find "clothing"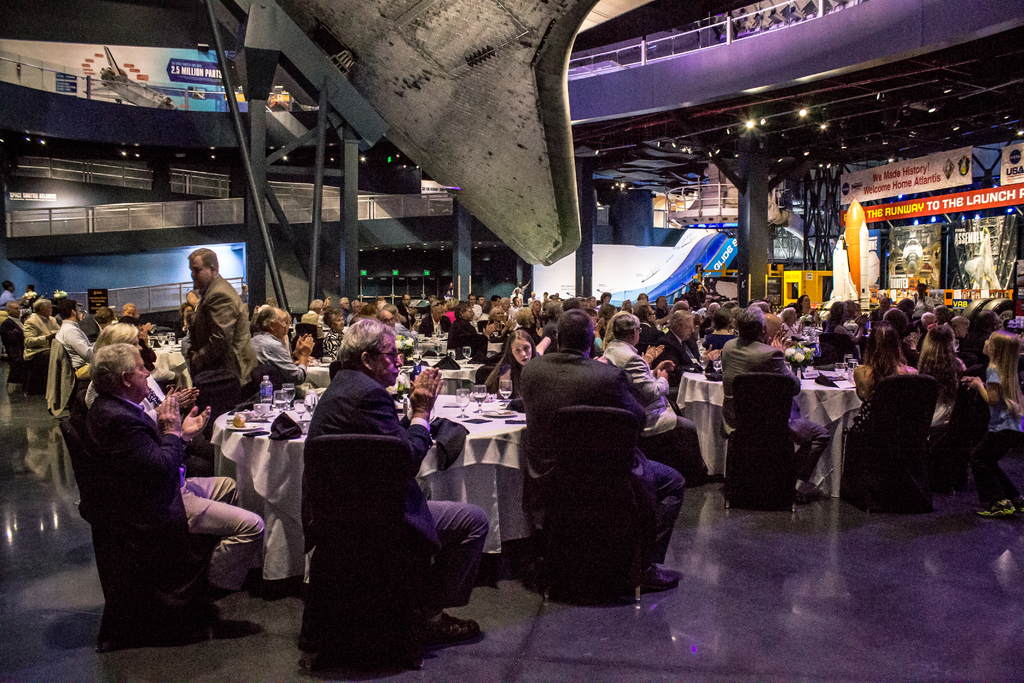
(left=524, top=350, right=687, bottom=563)
